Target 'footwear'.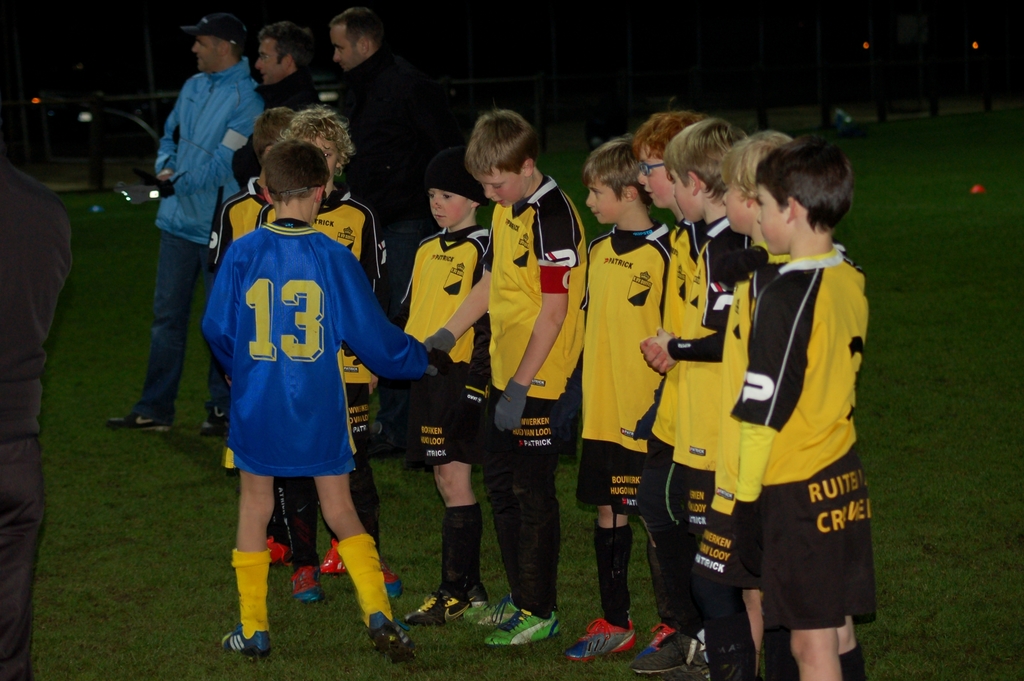
Target region: BBox(631, 618, 711, 675).
